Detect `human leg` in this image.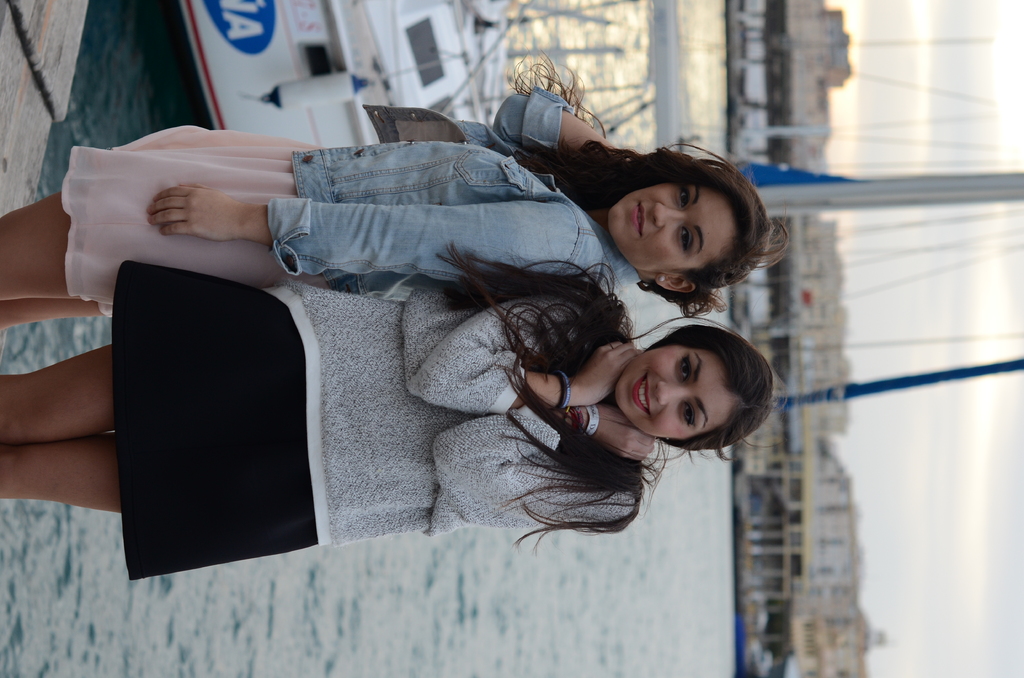
Detection: [0,186,101,330].
